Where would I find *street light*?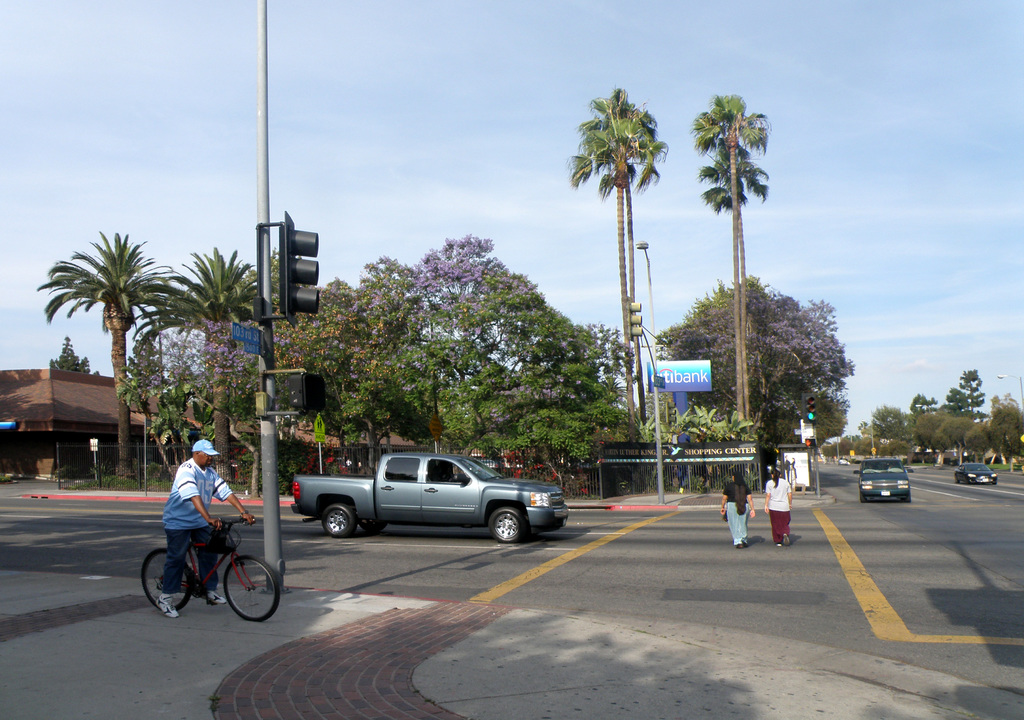
At [915, 400, 932, 411].
